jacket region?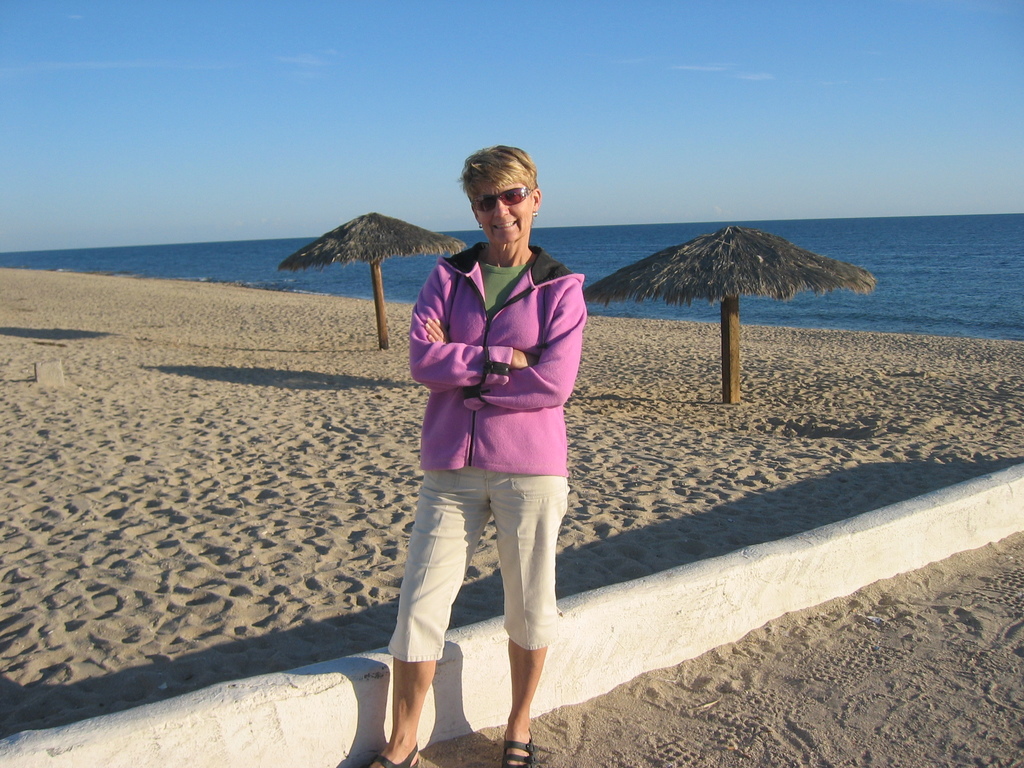
383:272:600:467
